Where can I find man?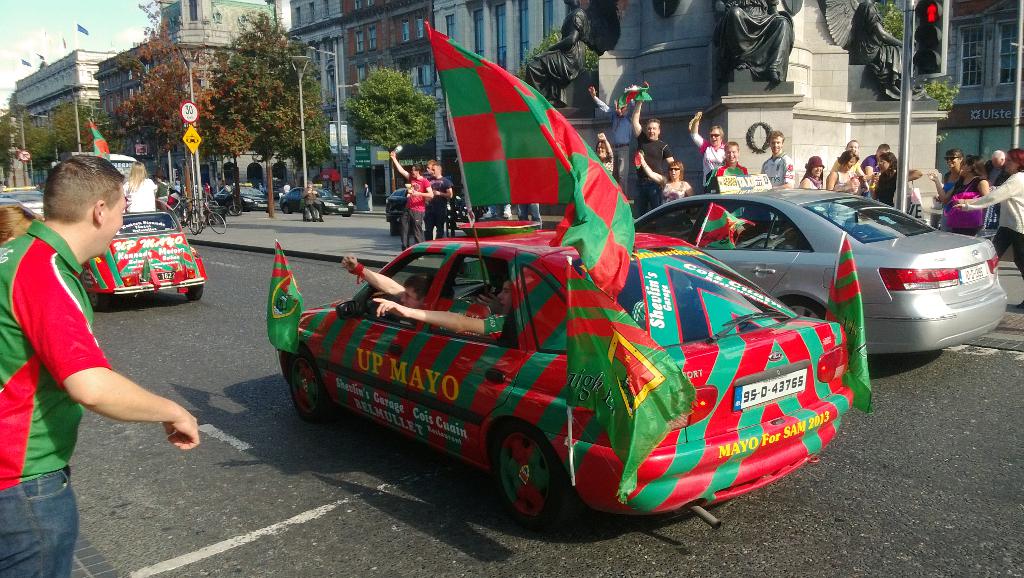
You can find it at locate(759, 129, 792, 186).
